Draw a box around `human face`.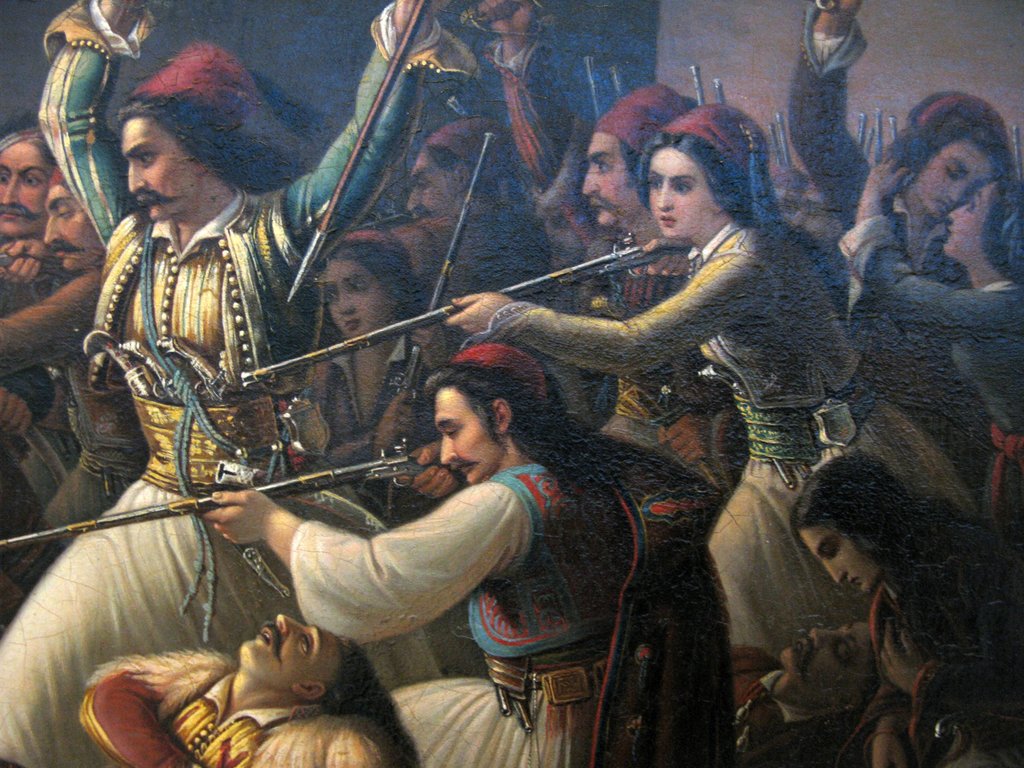
(643,146,713,239).
